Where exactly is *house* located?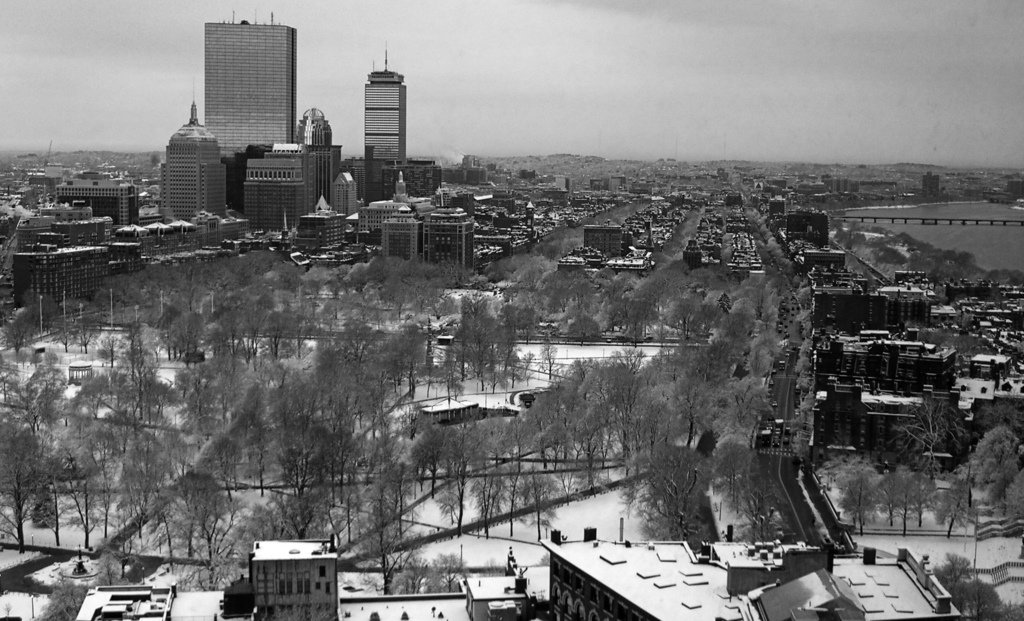
Its bounding box is box(378, 214, 412, 262).
